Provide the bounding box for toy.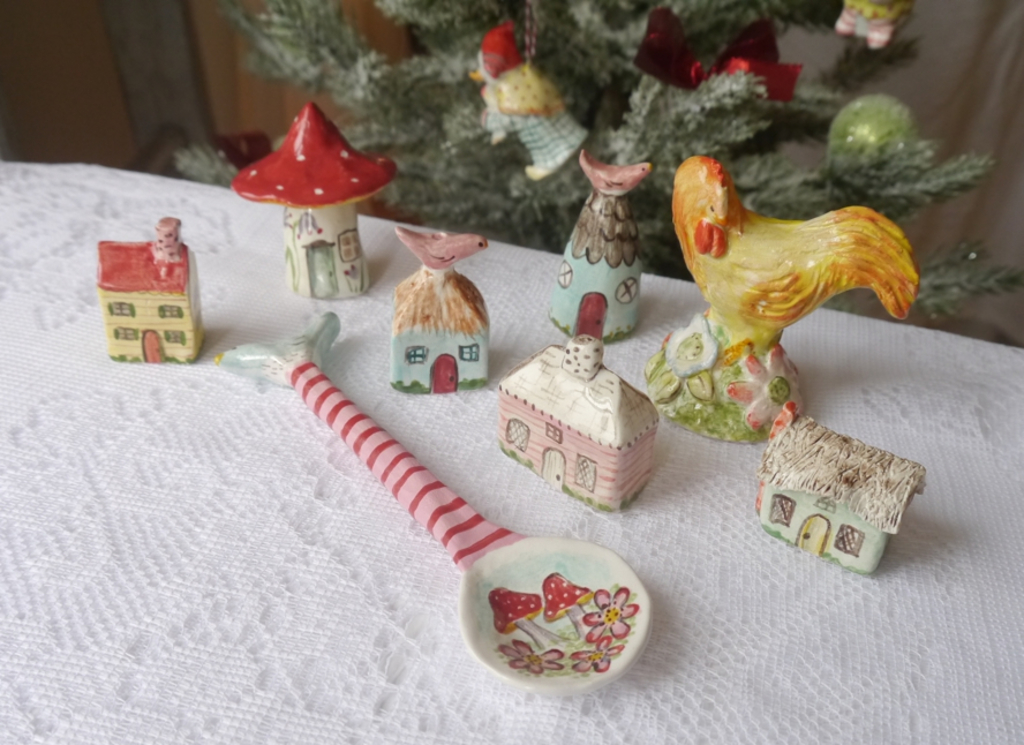
bbox=[647, 161, 917, 443].
